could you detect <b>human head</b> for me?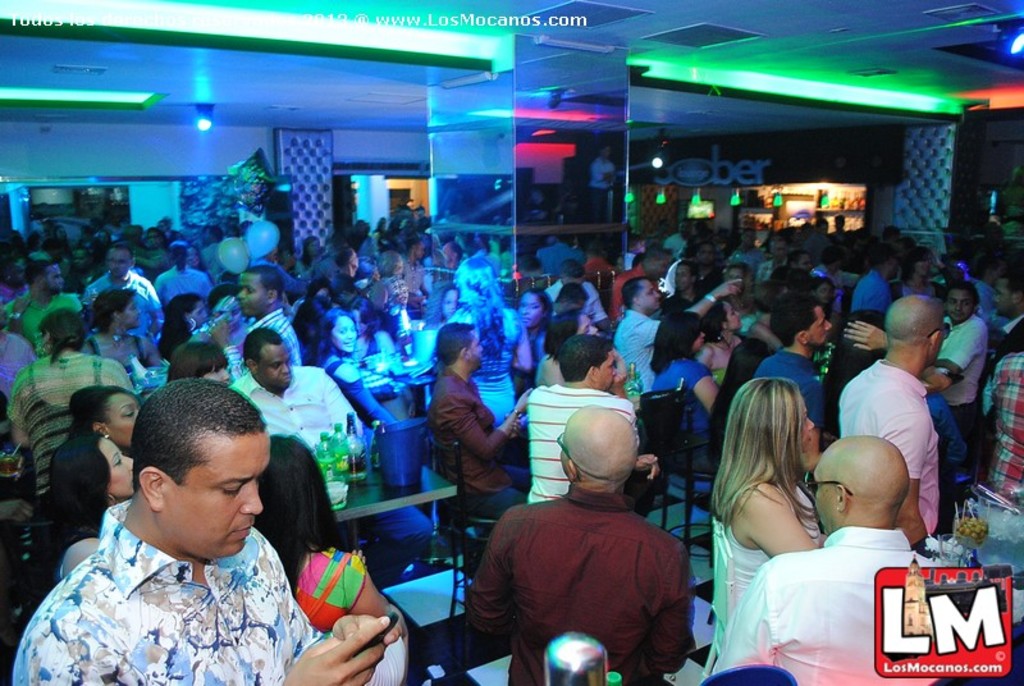
Detection result: <region>878, 244, 899, 280</region>.
